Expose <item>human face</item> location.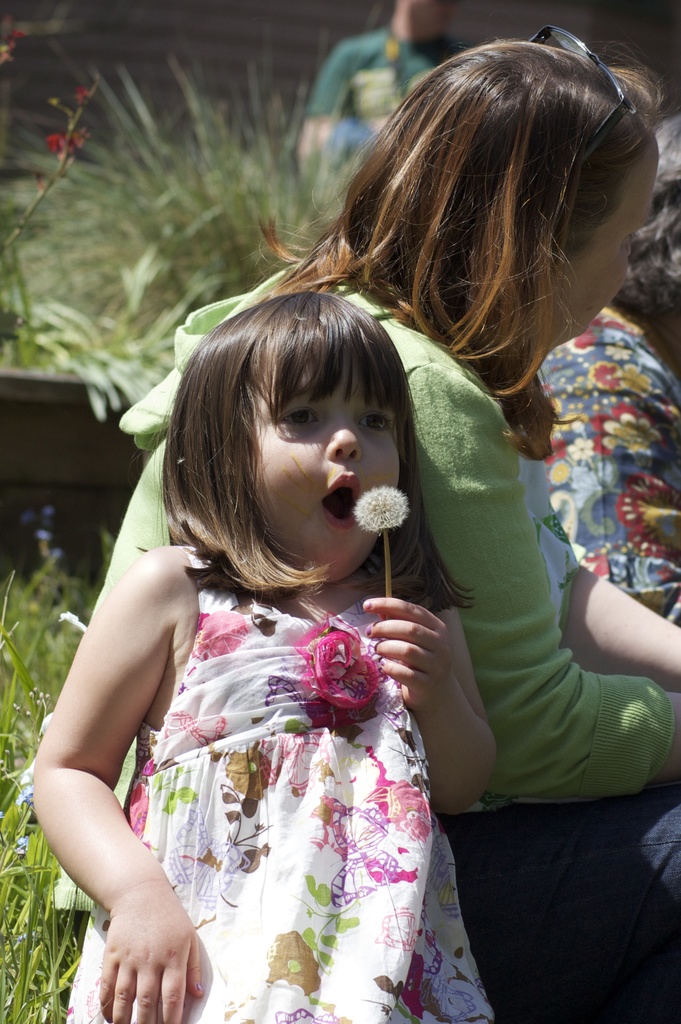
Exposed at box=[568, 135, 657, 347].
